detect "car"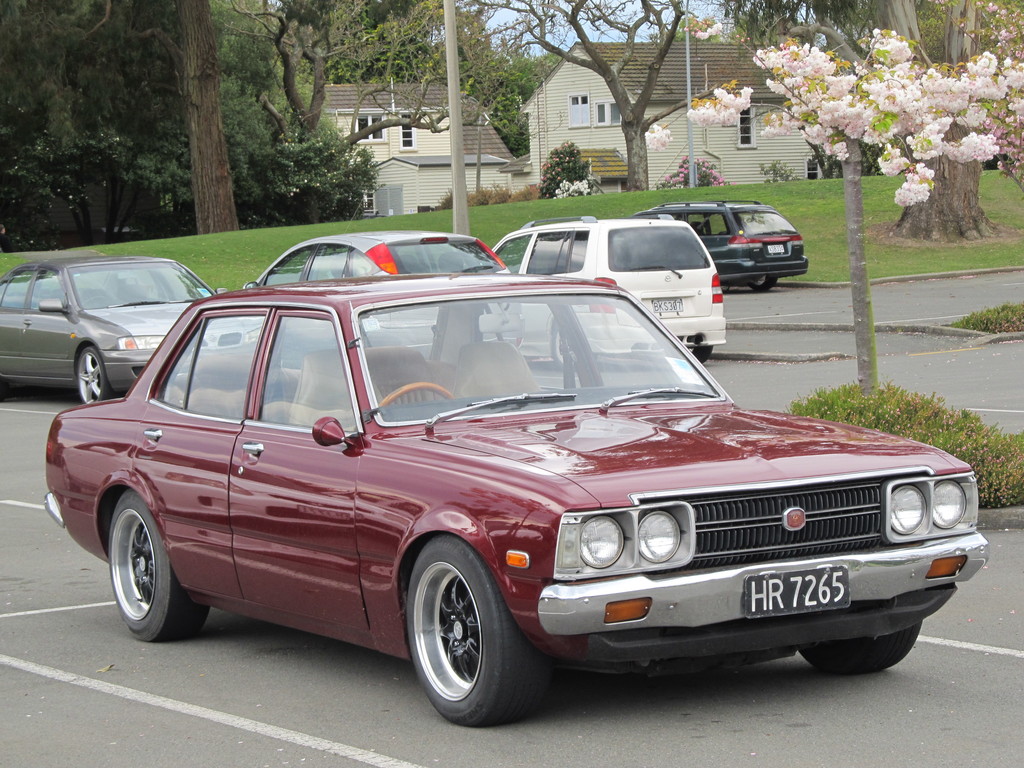
box(492, 221, 727, 365)
